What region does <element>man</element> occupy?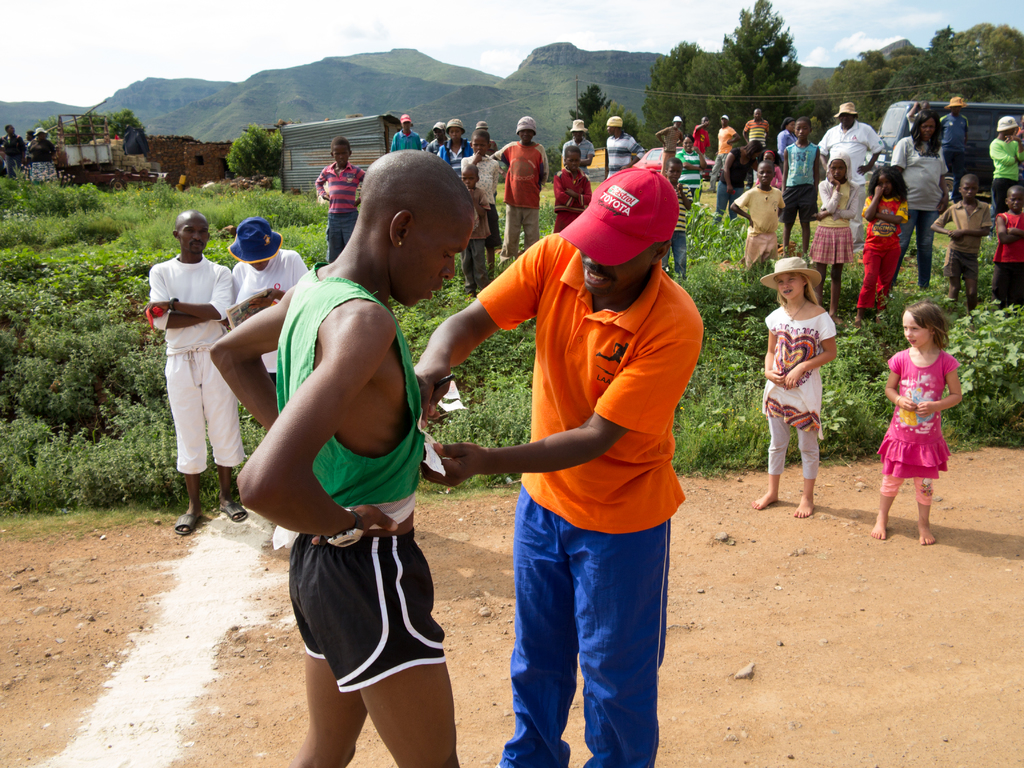
crop(708, 112, 740, 186).
